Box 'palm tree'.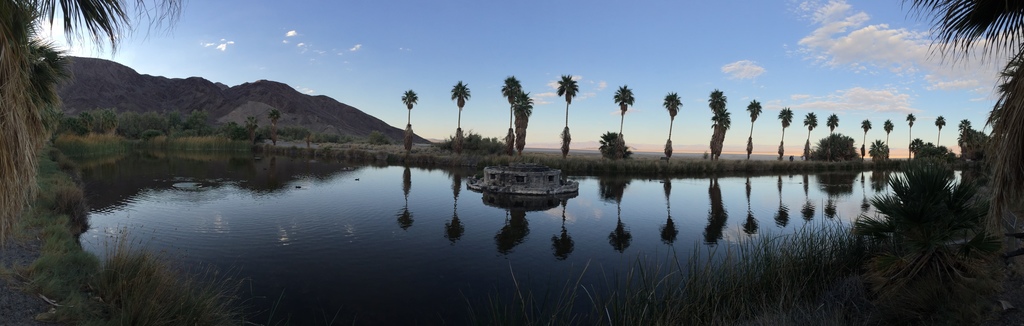
<bbox>884, 115, 892, 159</bbox>.
